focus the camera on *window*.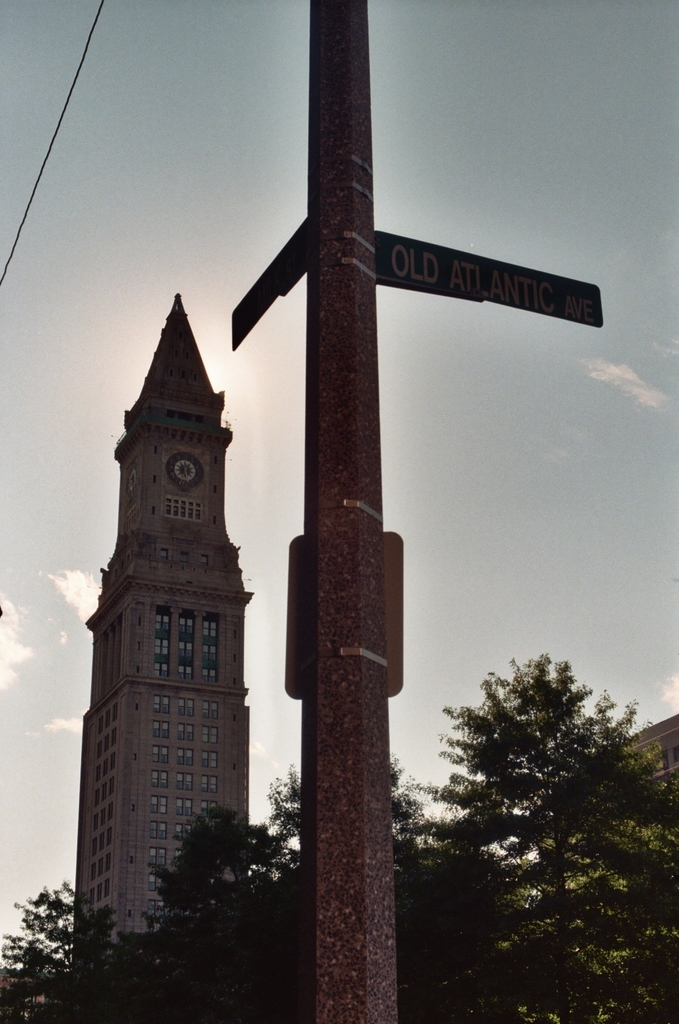
Focus region: detection(86, 860, 98, 881).
